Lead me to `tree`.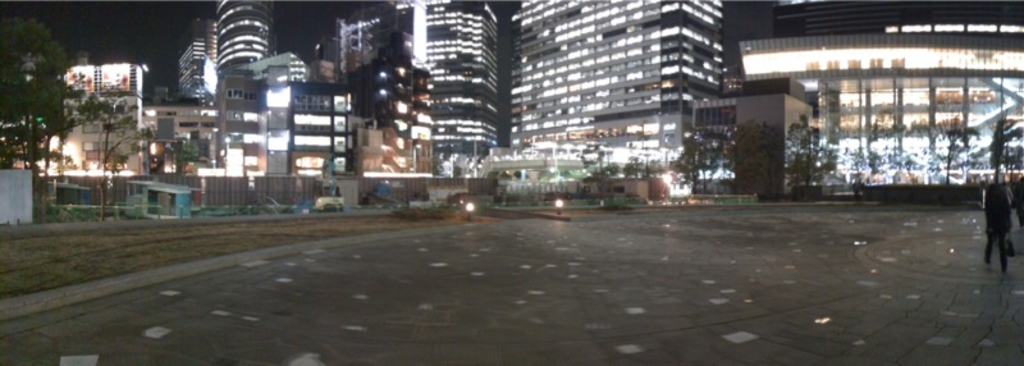
Lead to (left=161, top=129, right=205, bottom=179).
